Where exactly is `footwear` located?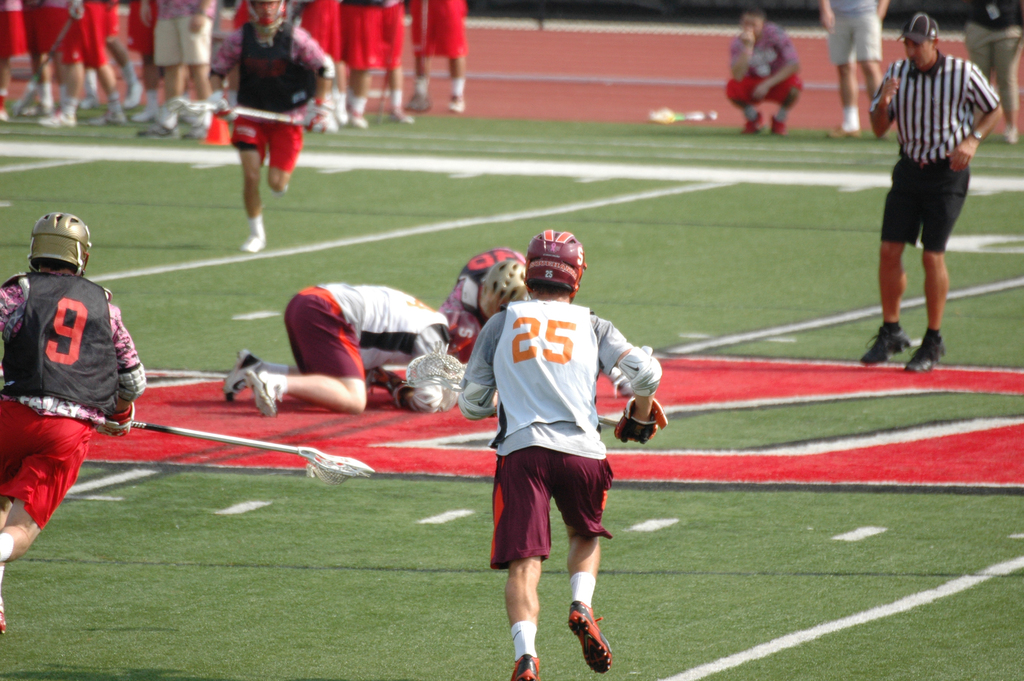
Its bounding box is {"x1": 243, "y1": 236, "x2": 267, "y2": 251}.
